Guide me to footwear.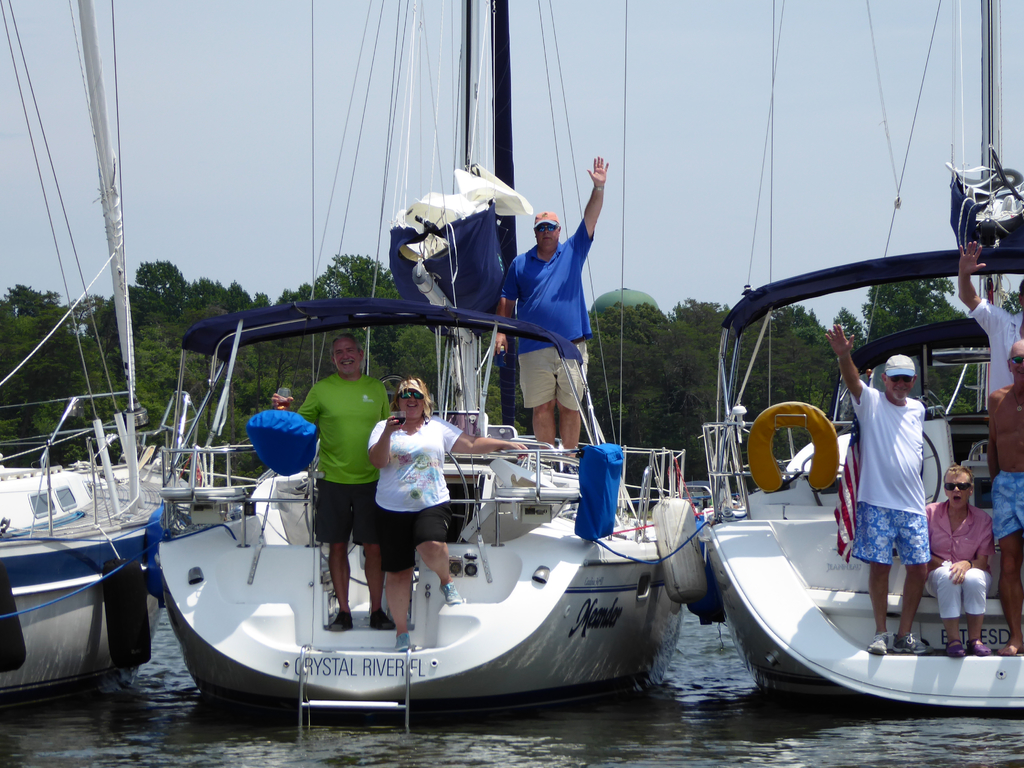
Guidance: select_region(370, 606, 397, 628).
